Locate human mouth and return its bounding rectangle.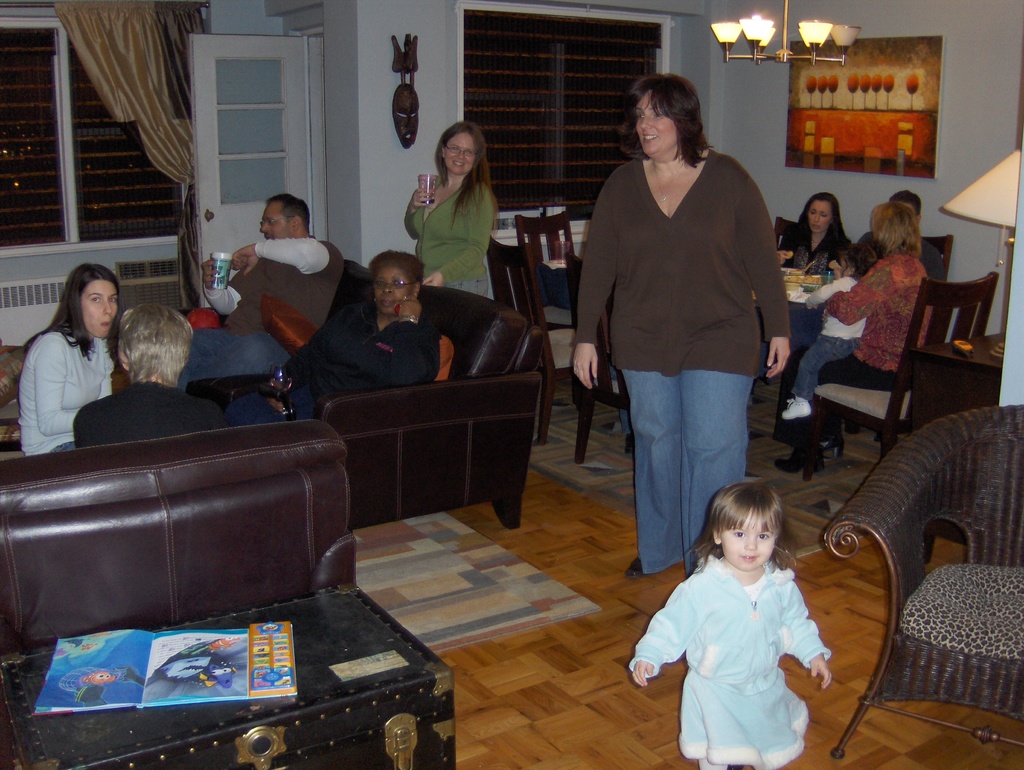
left=742, top=559, right=753, bottom=559.
